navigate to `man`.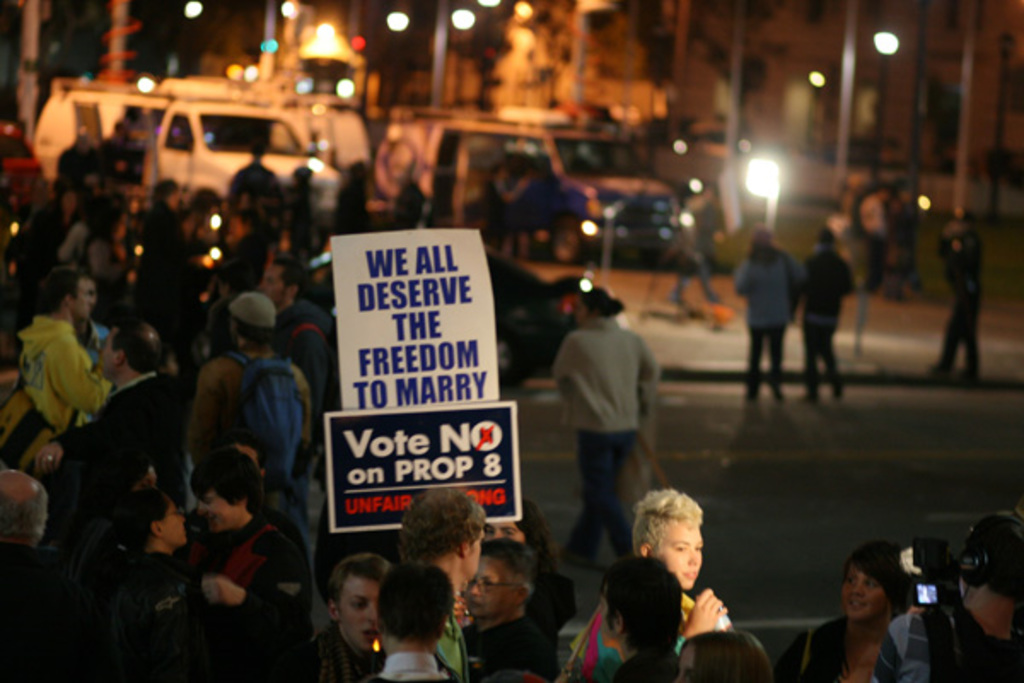
Navigation target: 727/225/806/394.
